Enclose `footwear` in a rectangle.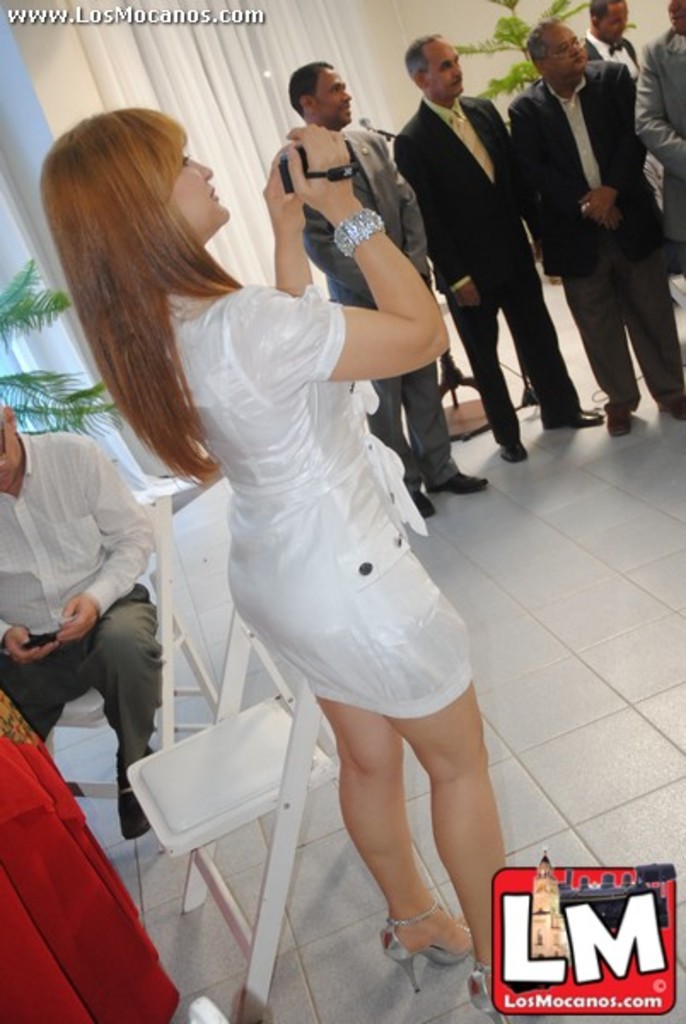
box(541, 404, 604, 428).
